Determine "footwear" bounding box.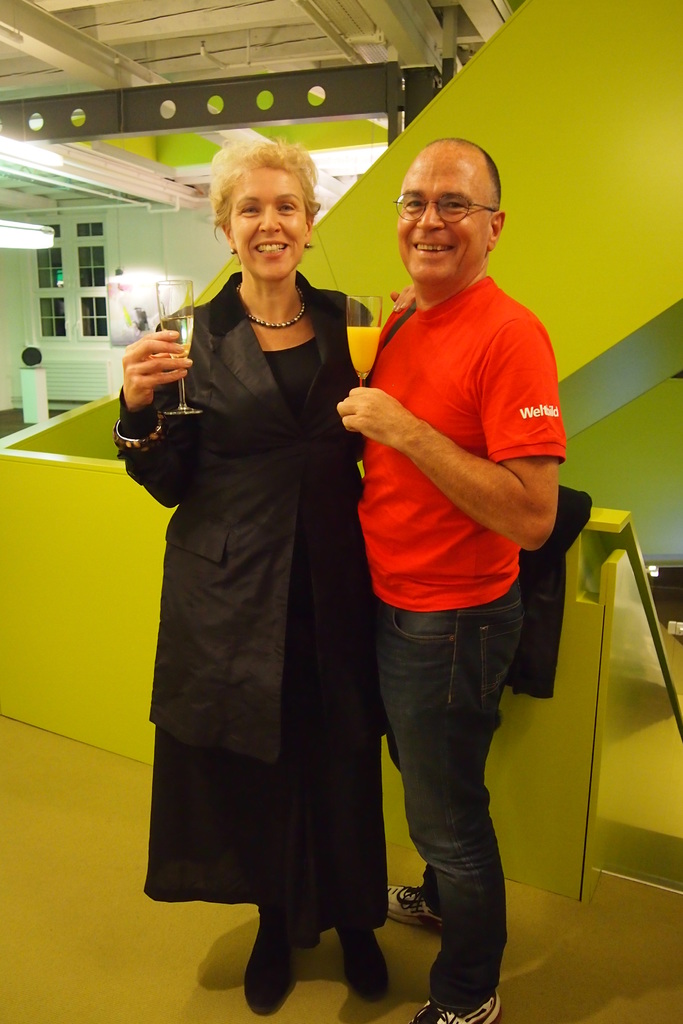
Determined: box=[413, 987, 504, 1023].
